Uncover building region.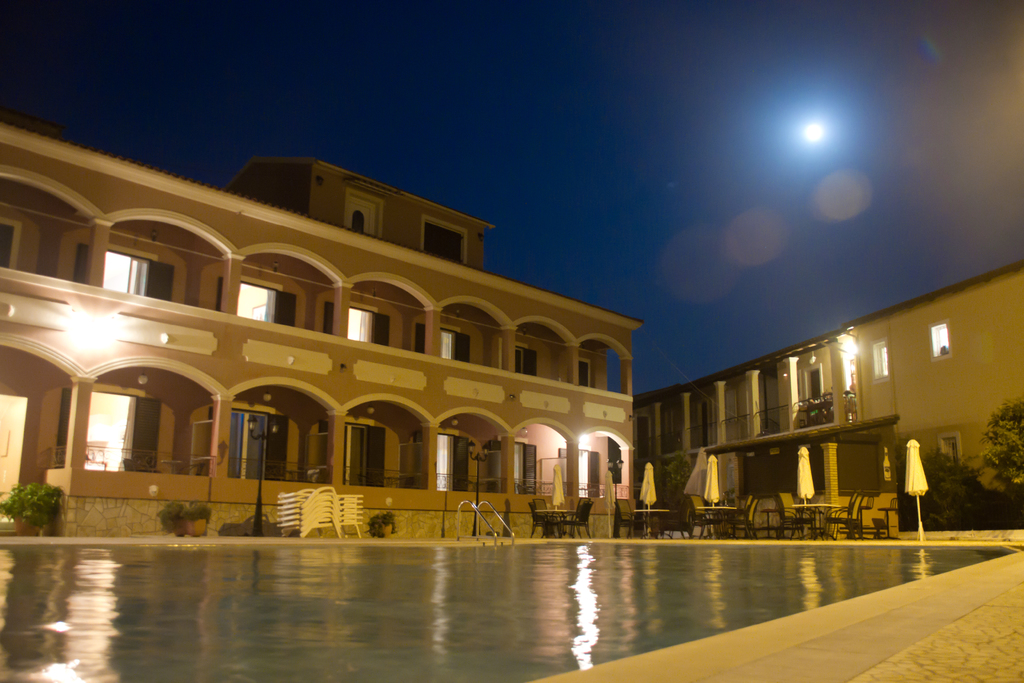
Uncovered: box=[0, 89, 1023, 562].
